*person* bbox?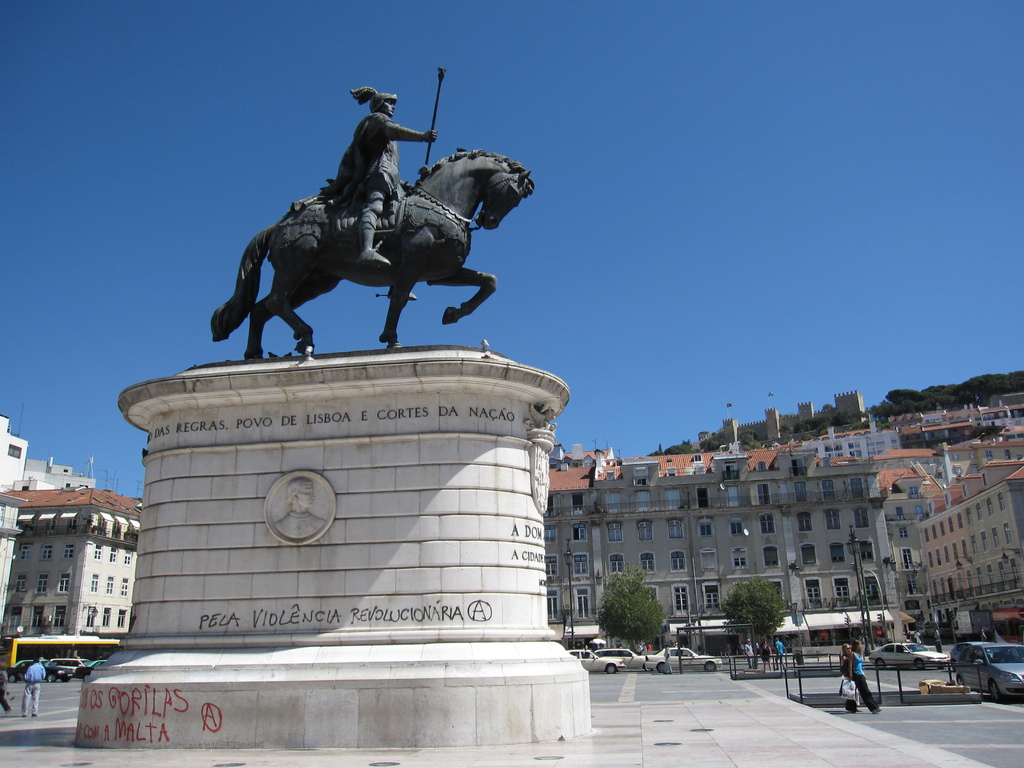
774/636/787/671
